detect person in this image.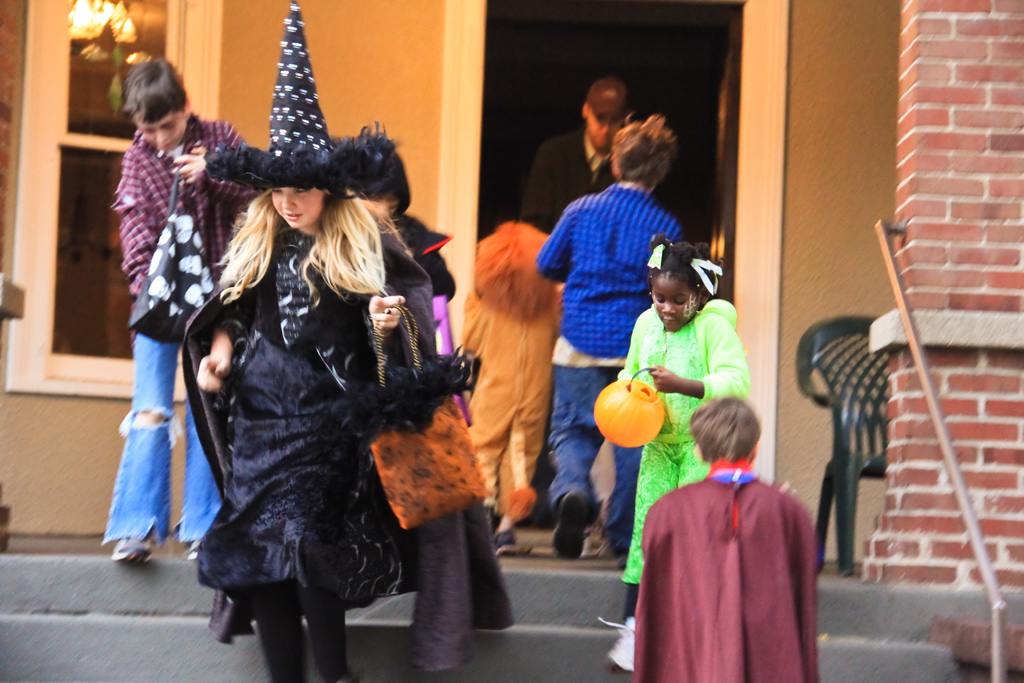
Detection: 100,54,241,573.
